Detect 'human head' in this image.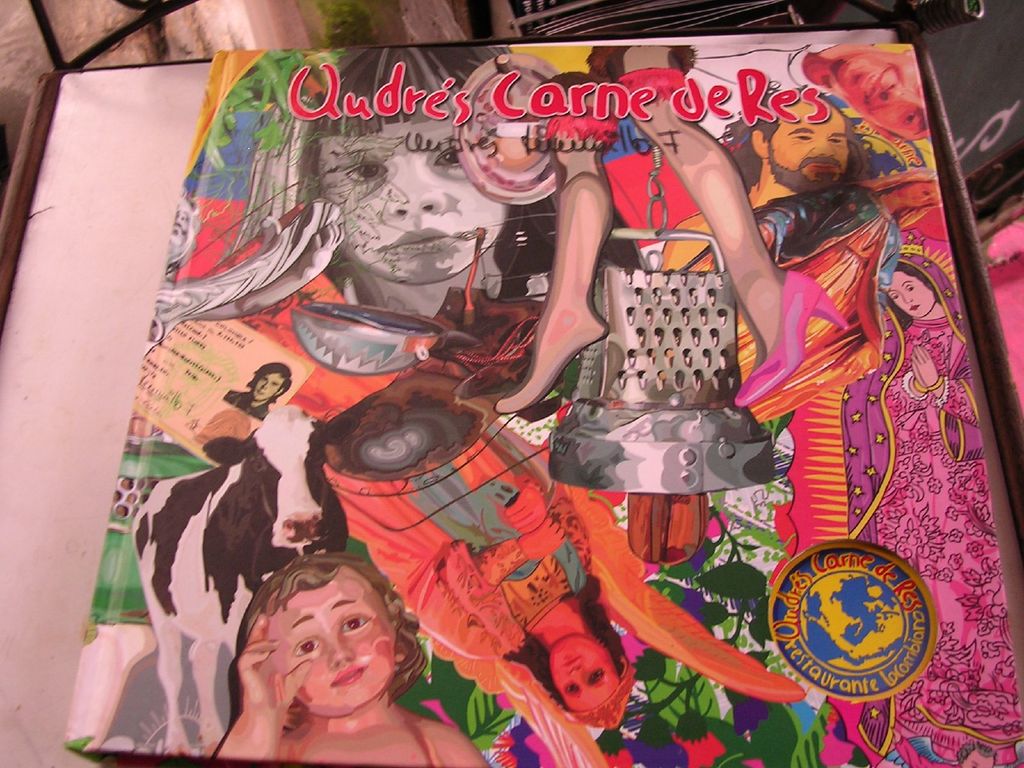
Detection: 253,360,293,399.
